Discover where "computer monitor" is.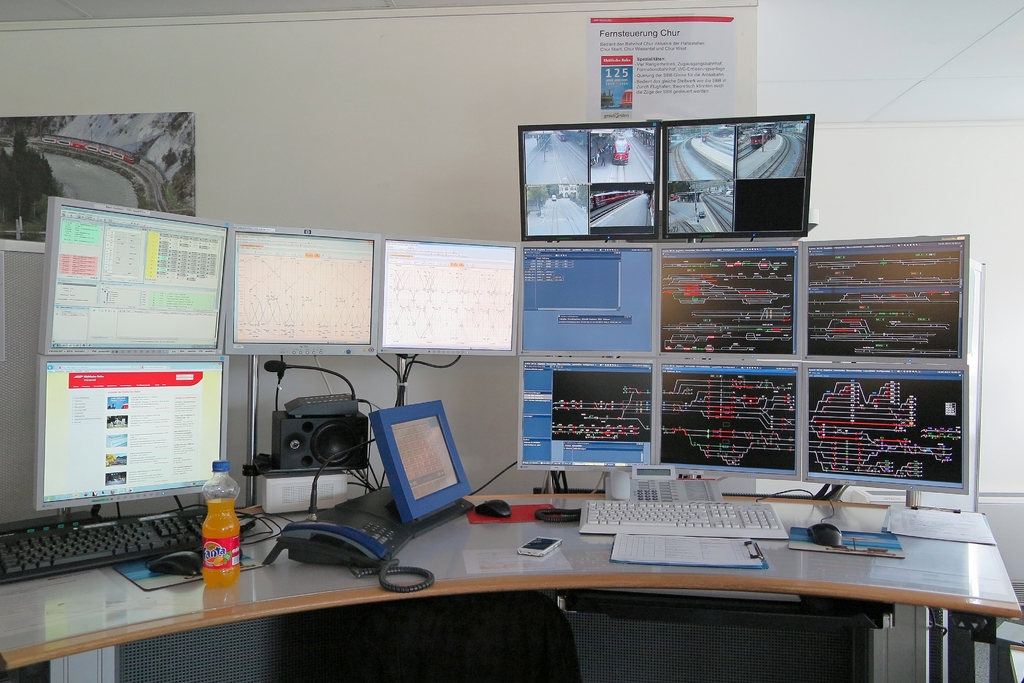
Discovered at {"left": 522, "top": 124, "right": 647, "bottom": 236}.
